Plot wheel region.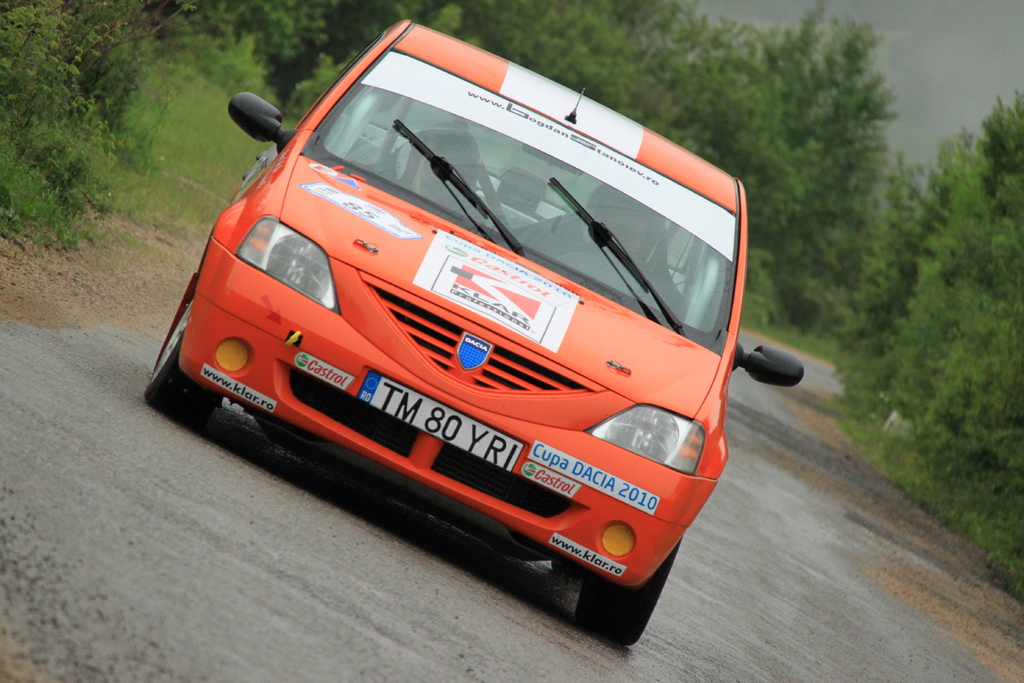
Plotted at l=570, t=536, r=682, b=646.
